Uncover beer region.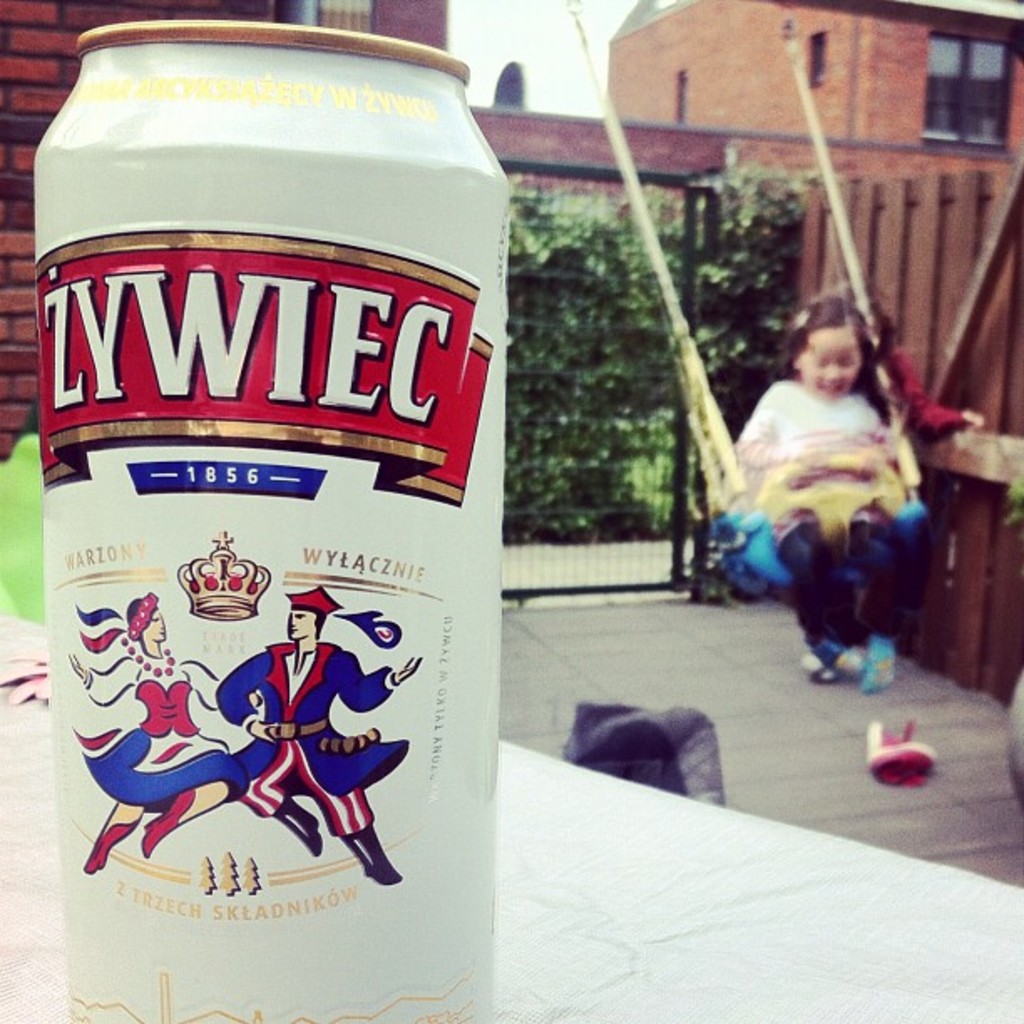
Uncovered: <box>27,17,507,1022</box>.
